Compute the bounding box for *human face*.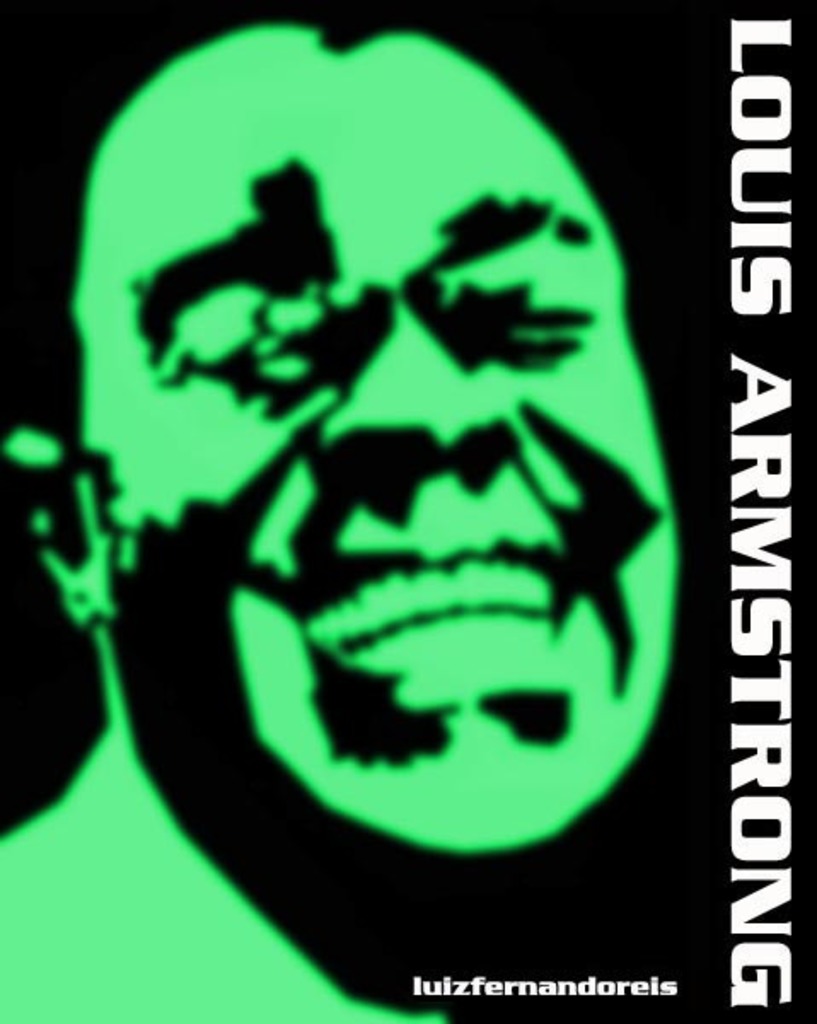
<bbox>116, 51, 670, 848</bbox>.
